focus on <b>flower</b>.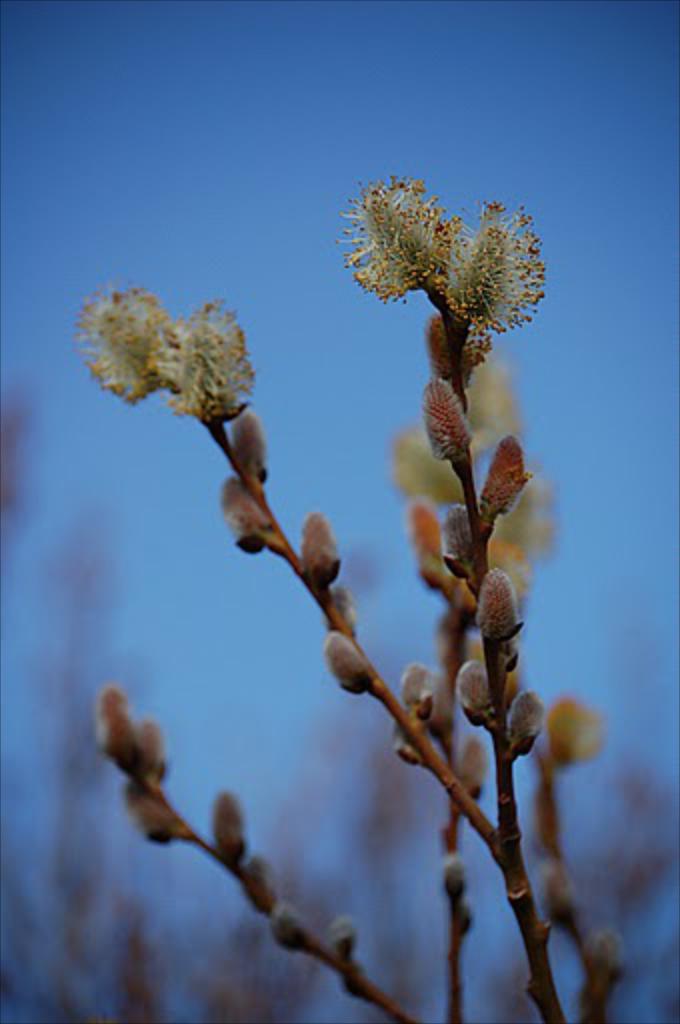
Focused at (542, 702, 602, 768).
